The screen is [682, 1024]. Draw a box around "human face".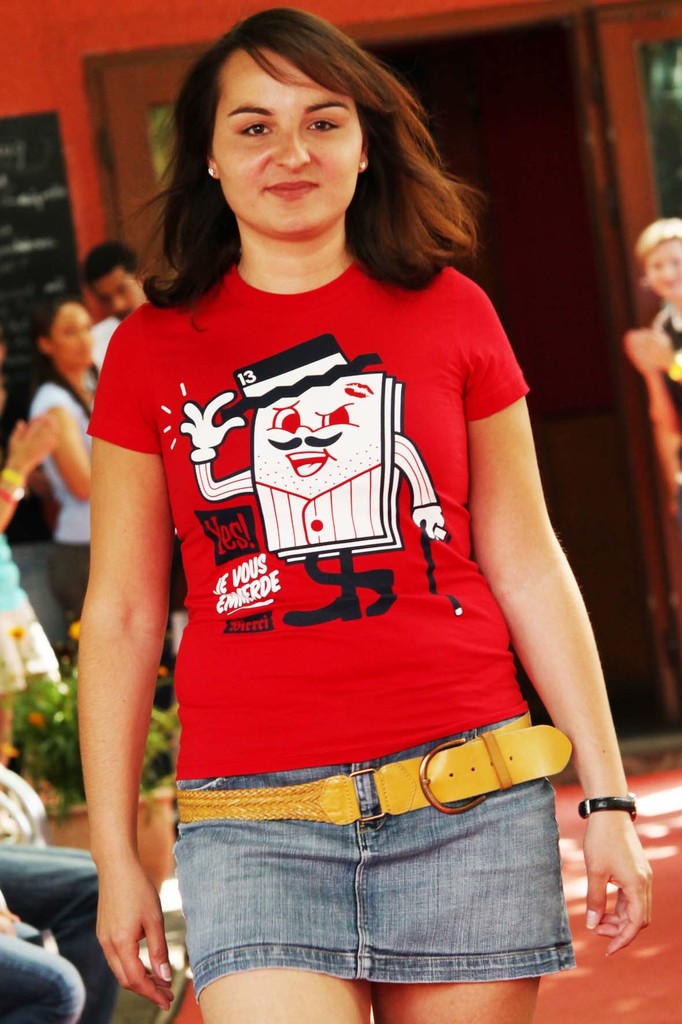
{"left": 210, "top": 44, "right": 364, "bottom": 239}.
